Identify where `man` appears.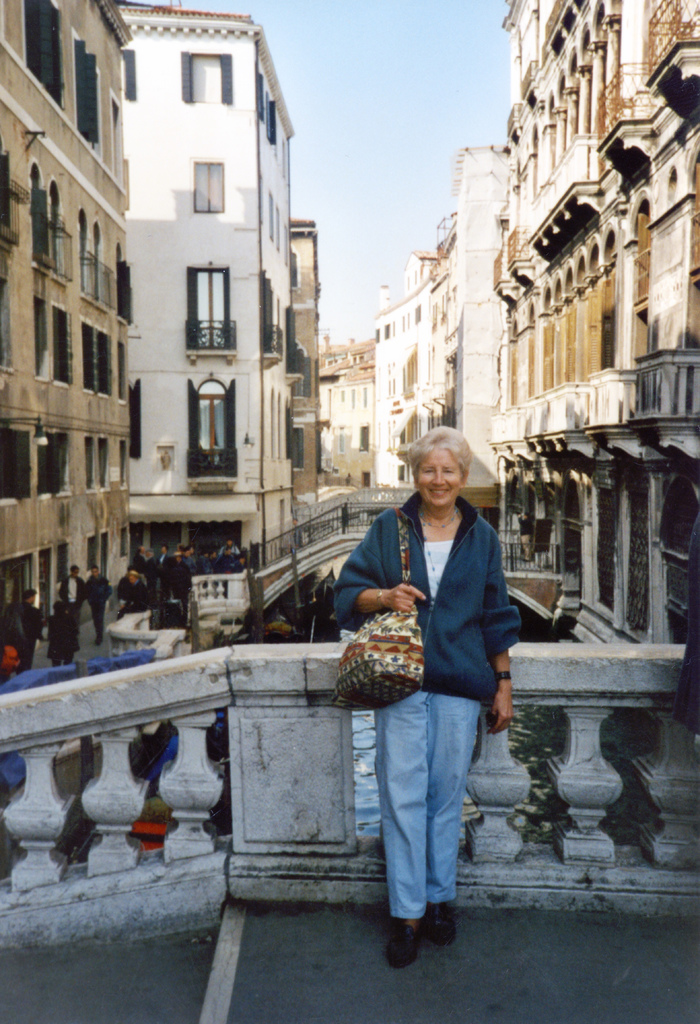
Appears at (left=11, top=585, right=40, bottom=664).
